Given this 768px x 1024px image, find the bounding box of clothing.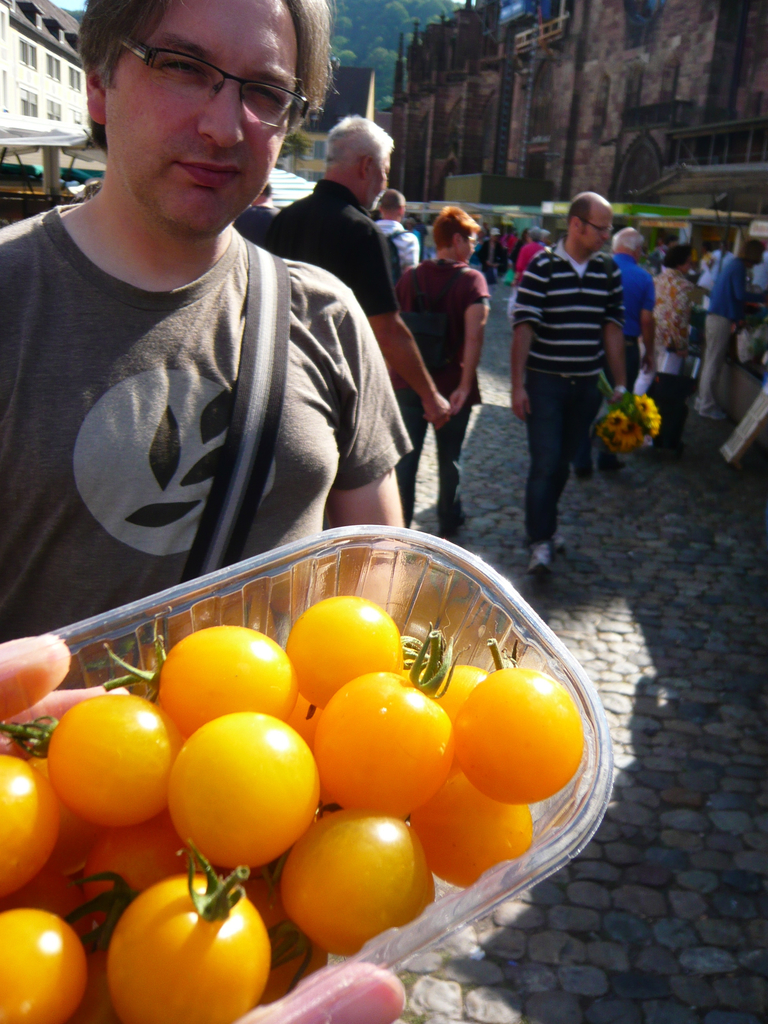
detection(583, 254, 657, 470).
